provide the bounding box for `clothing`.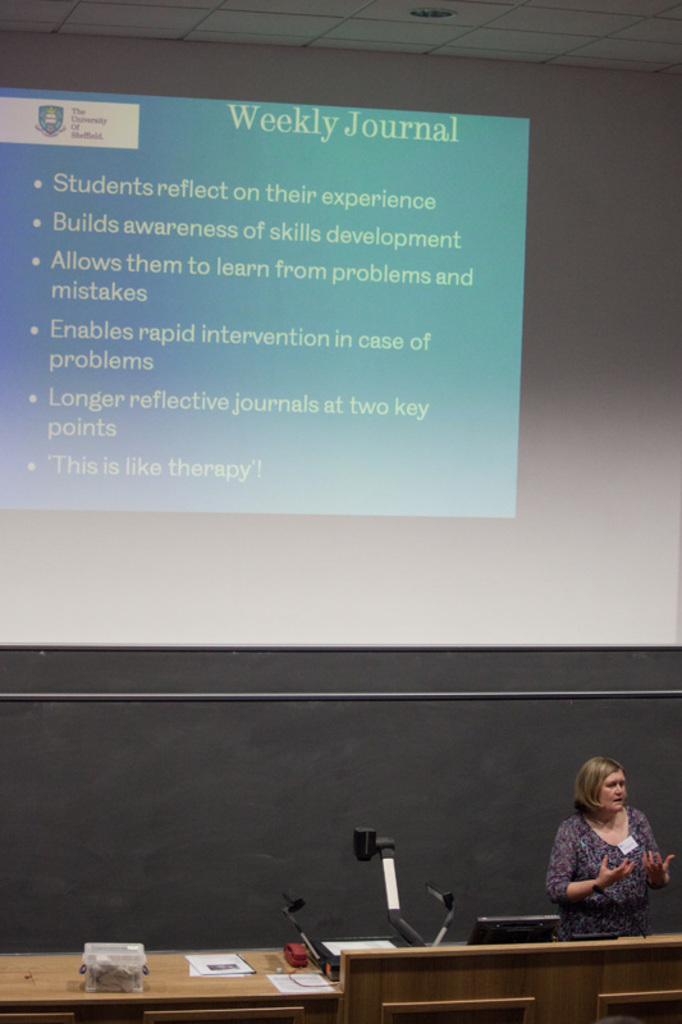
[left=540, top=804, right=665, bottom=937].
